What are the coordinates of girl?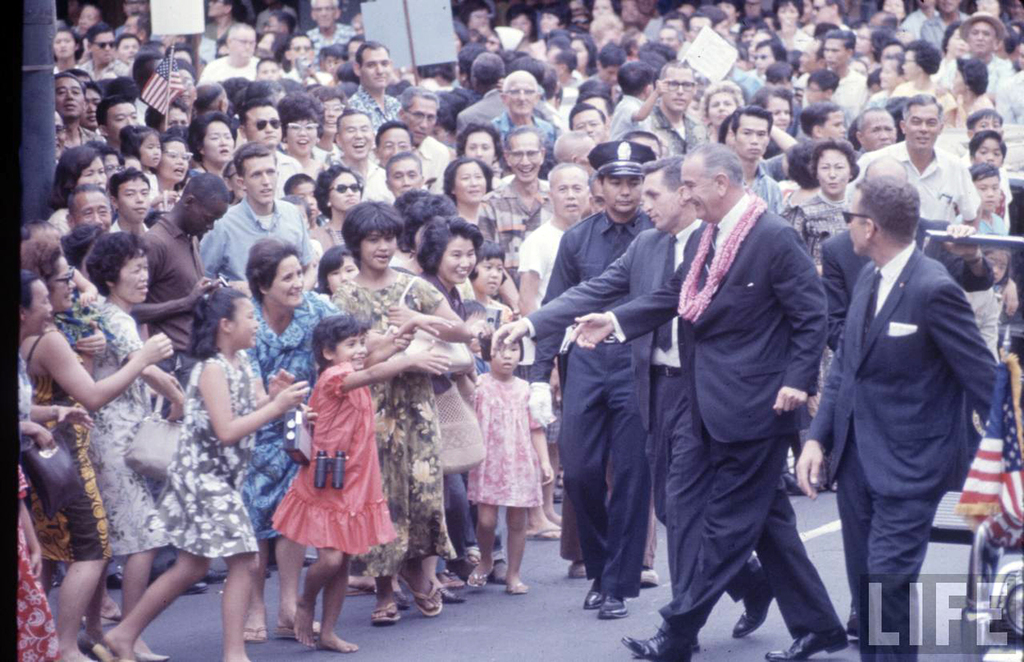
x1=117, y1=128, x2=163, y2=198.
